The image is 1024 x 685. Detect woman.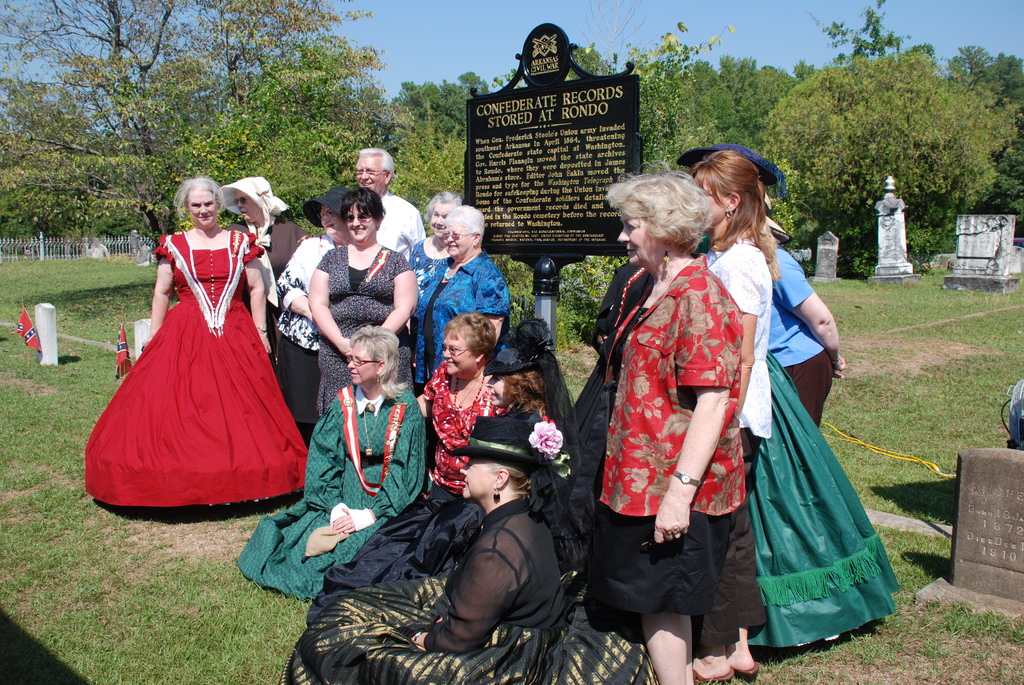
Detection: {"left": 742, "top": 210, "right": 845, "bottom": 426}.
